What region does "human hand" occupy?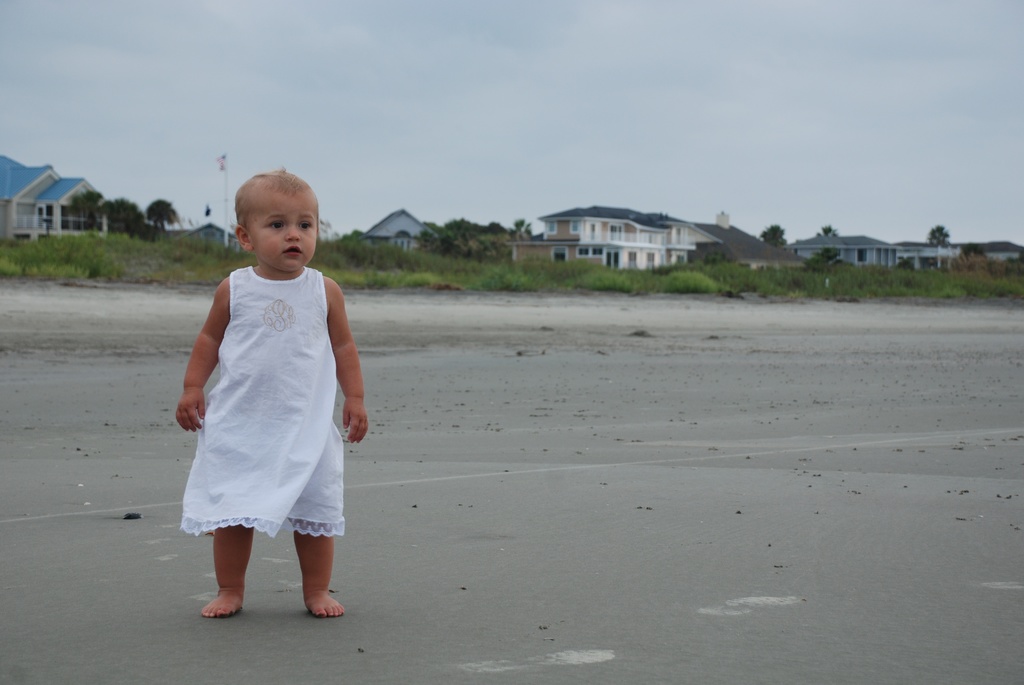
{"x1": 172, "y1": 386, "x2": 207, "y2": 431}.
